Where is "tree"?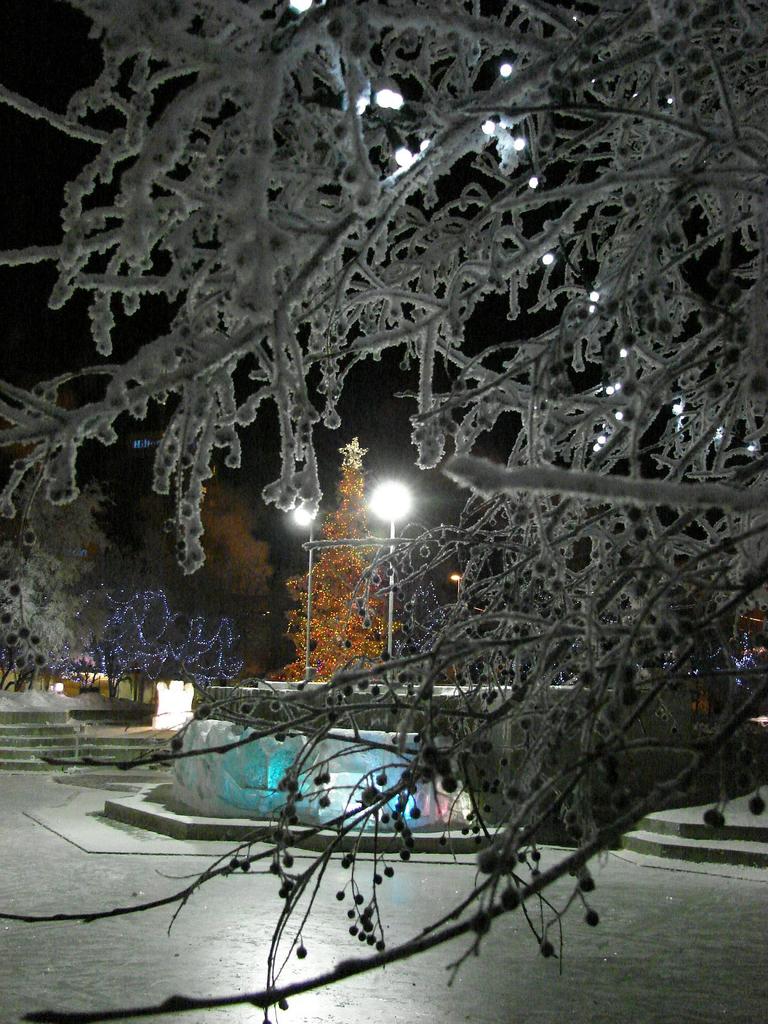
left=0, top=3, right=743, bottom=892.
